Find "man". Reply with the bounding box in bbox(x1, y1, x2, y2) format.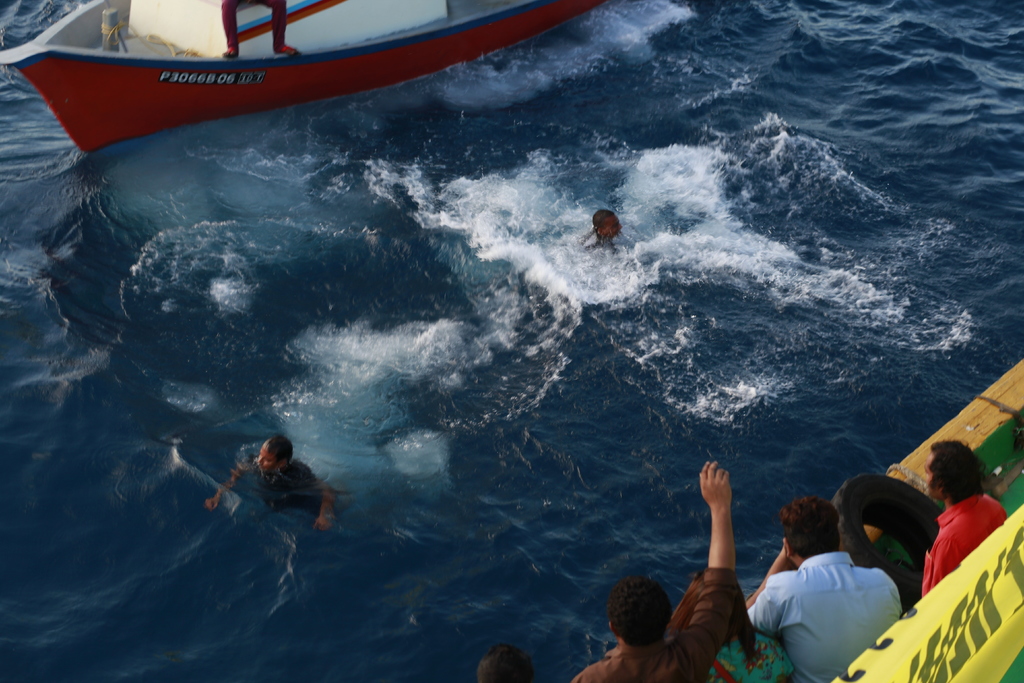
bbox(752, 507, 913, 678).
